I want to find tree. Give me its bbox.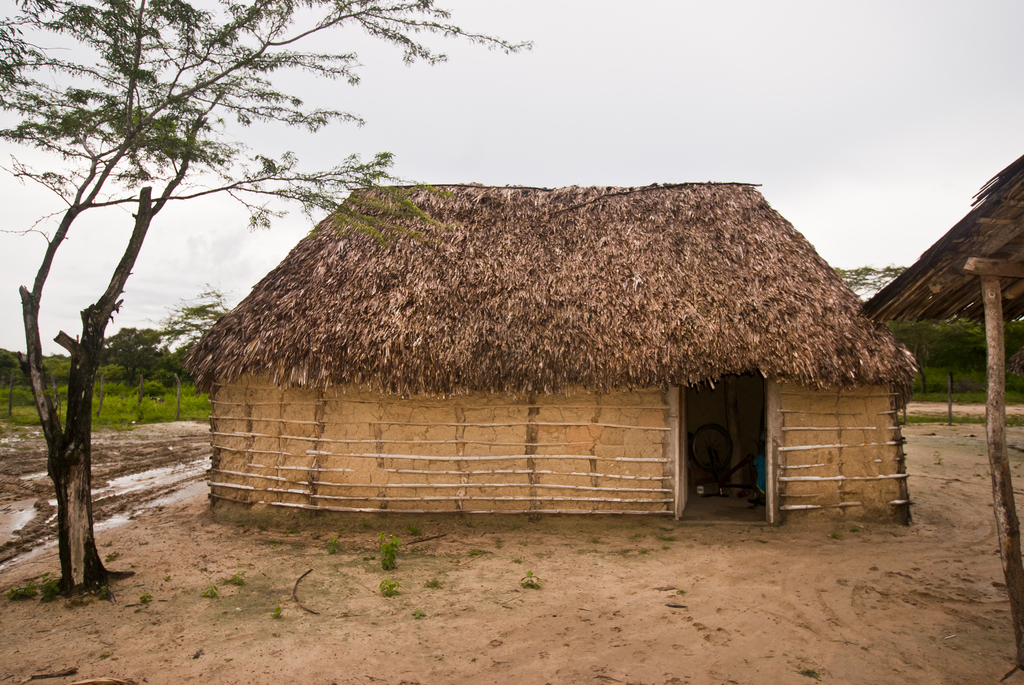
region(112, 325, 162, 385).
